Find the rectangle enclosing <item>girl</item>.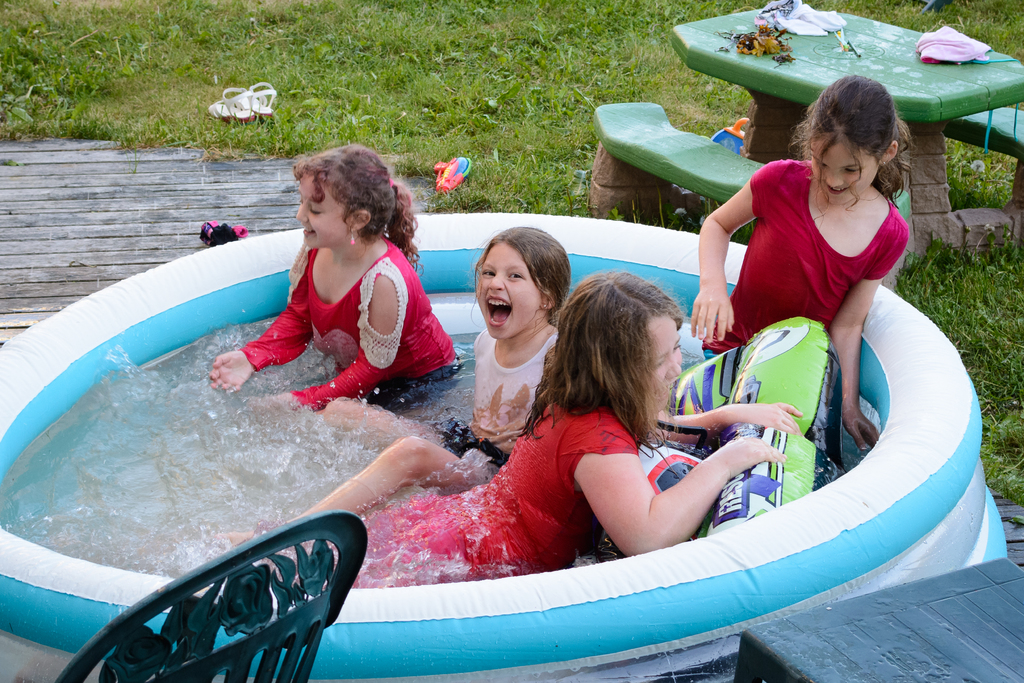
(211,146,460,410).
